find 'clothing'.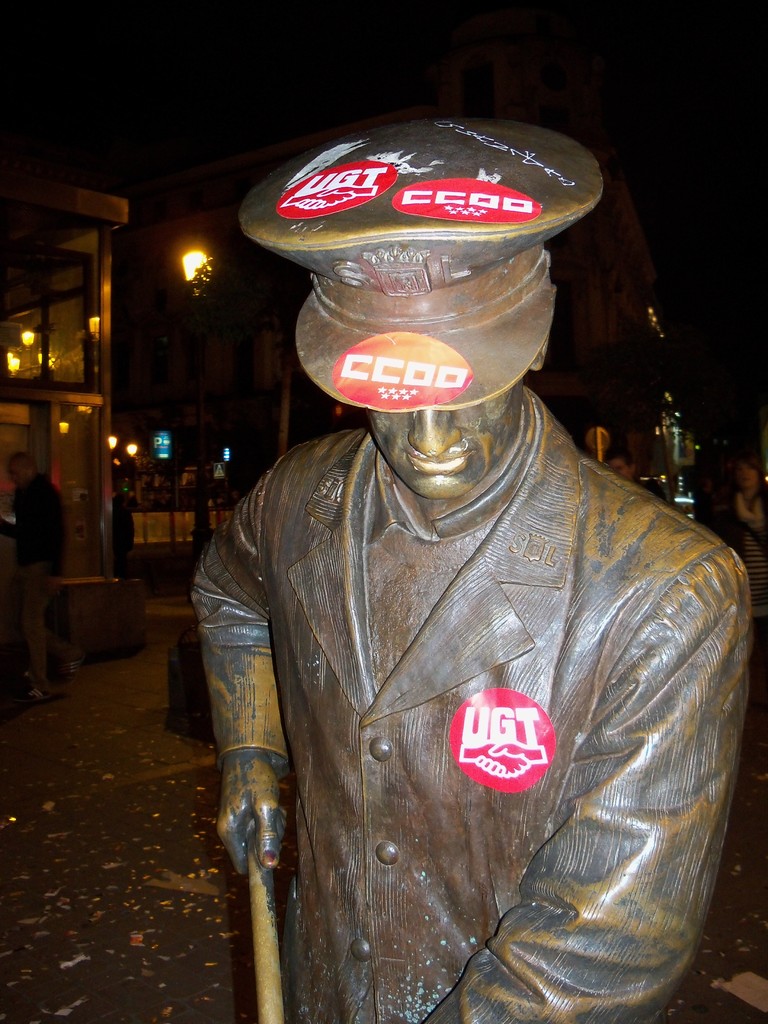
pyautogui.locateOnScreen(177, 383, 767, 995).
